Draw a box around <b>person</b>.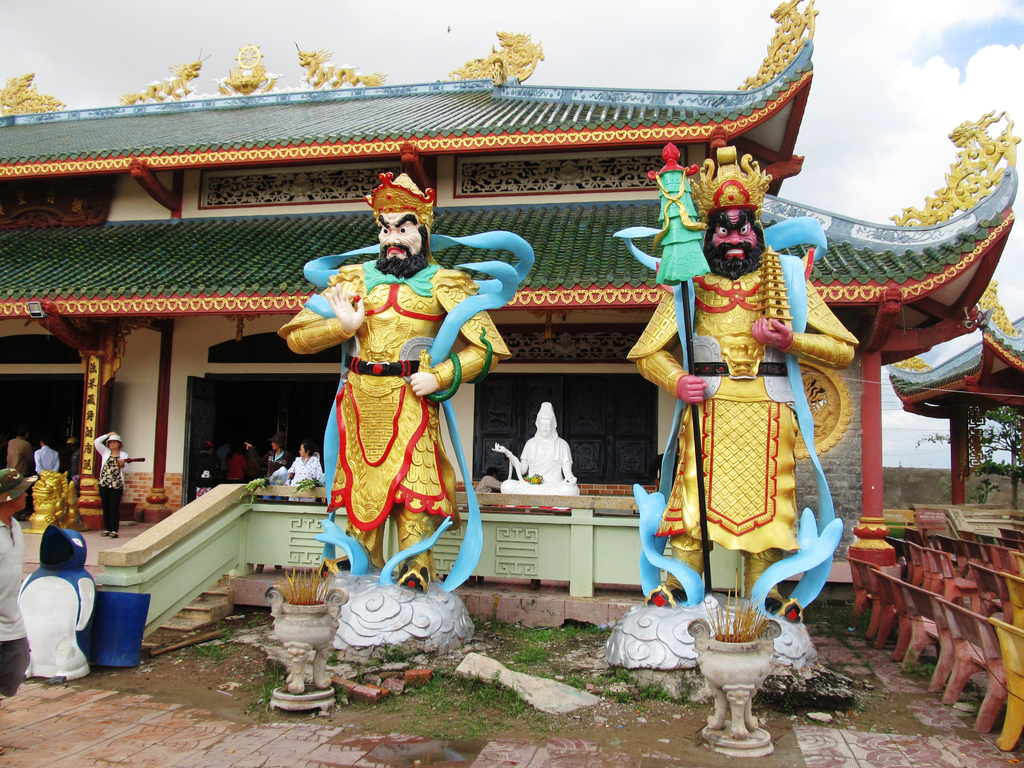
bbox(31, 438, 64, 471).
